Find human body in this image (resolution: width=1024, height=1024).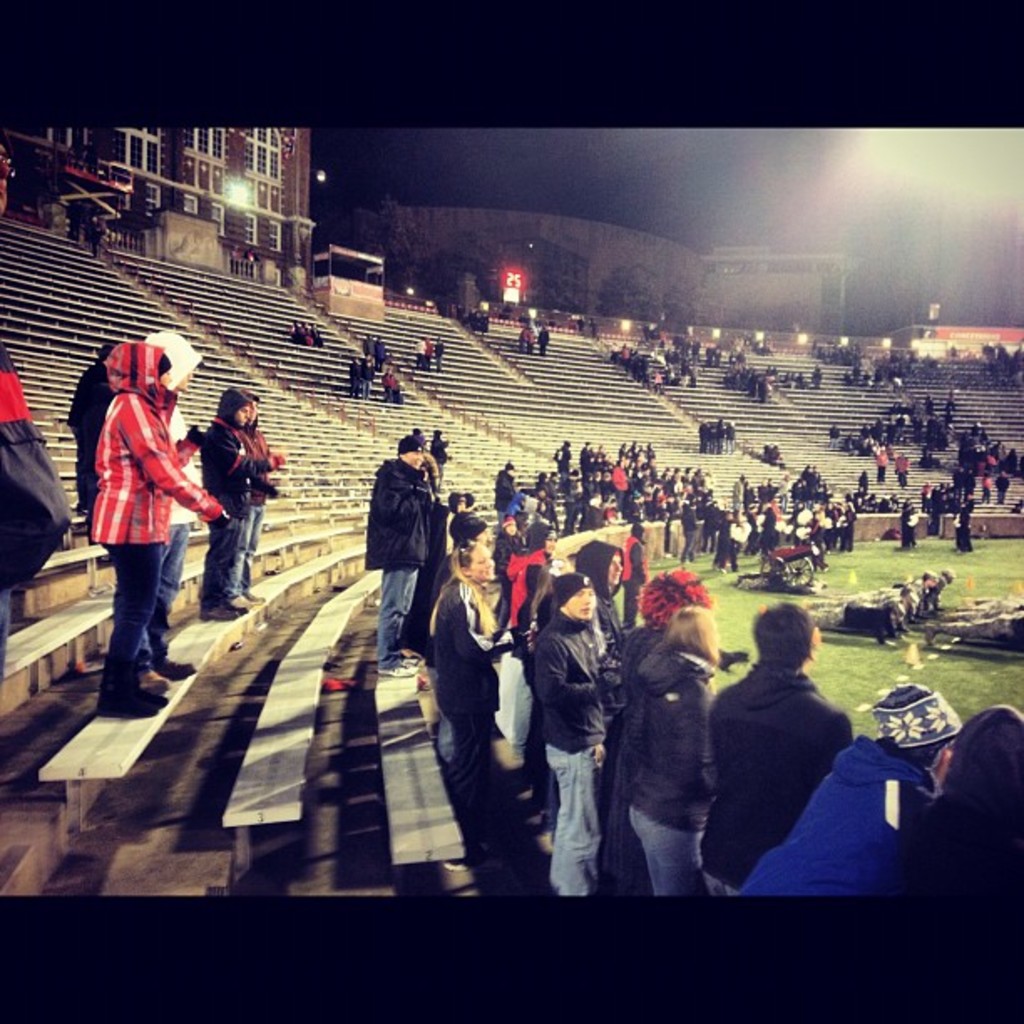
locate(708, 599, 847, 895).
